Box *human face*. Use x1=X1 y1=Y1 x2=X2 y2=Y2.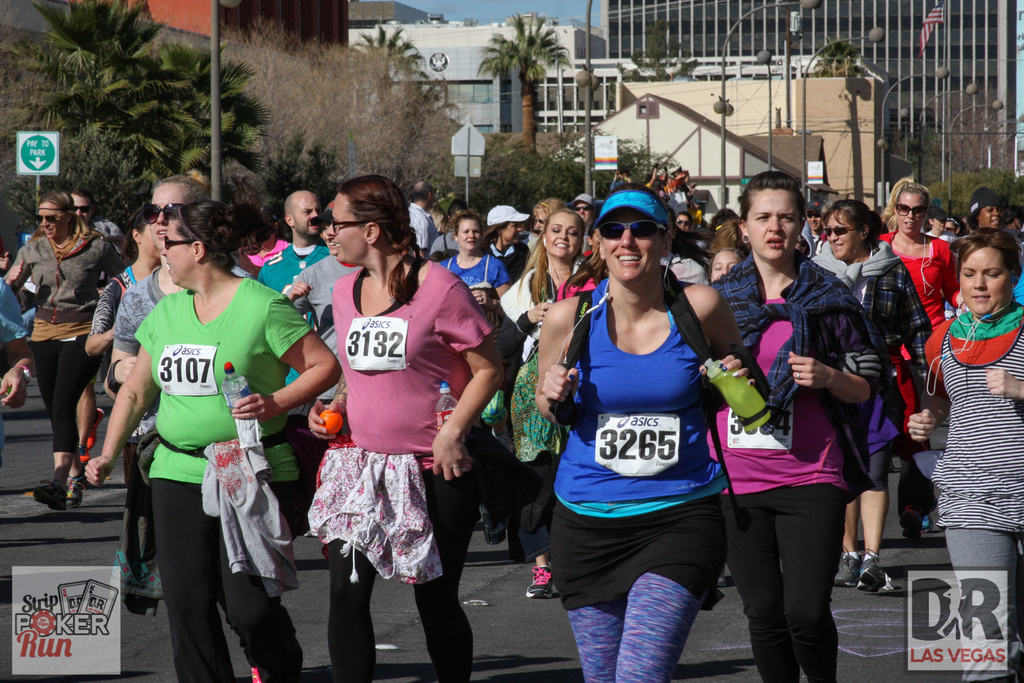
x1=748 y1=183 x2=800 y2=260.
